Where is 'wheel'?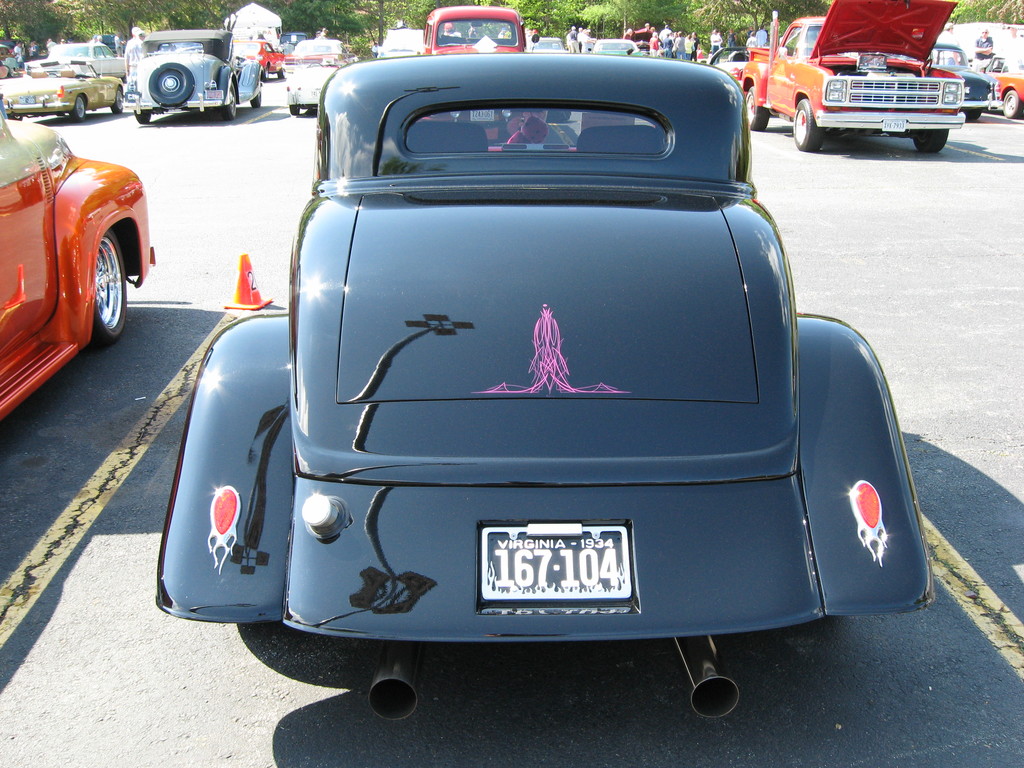
(x1=91, y1=230, x2=125, y2=339).
